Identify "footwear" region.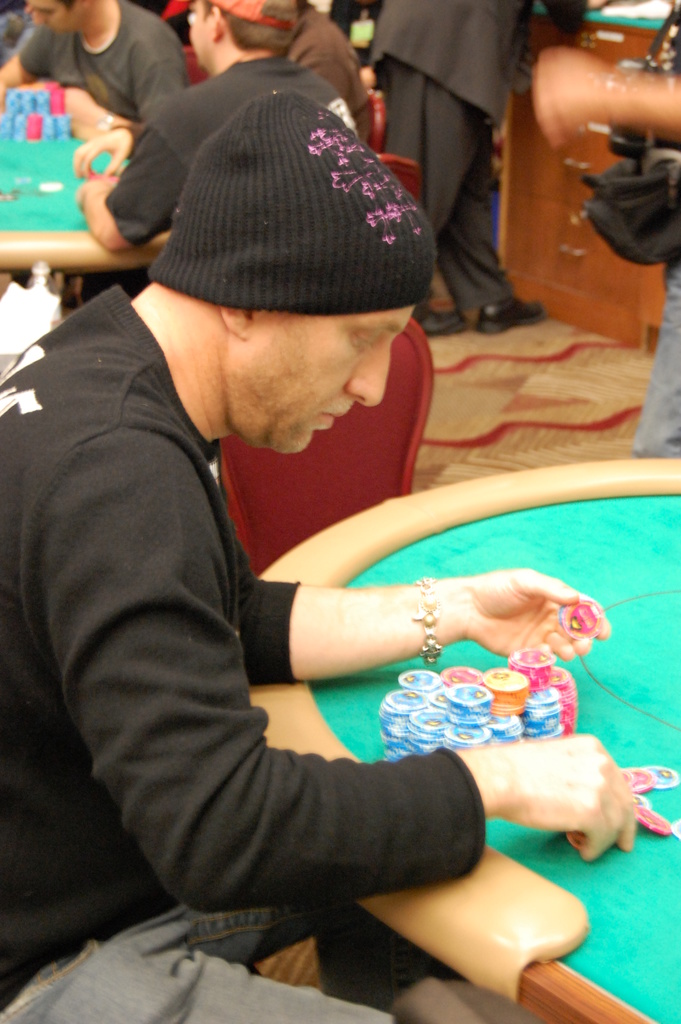
Region: l=481, t=300, r=546, b=334.
